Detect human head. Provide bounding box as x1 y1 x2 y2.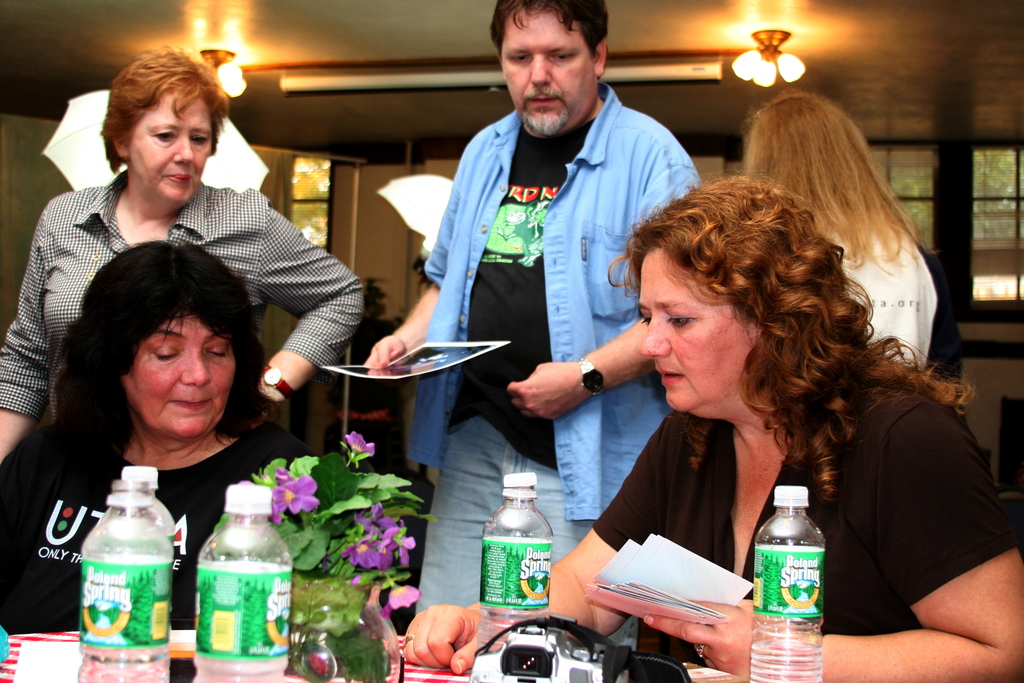
61 243 252 445.
